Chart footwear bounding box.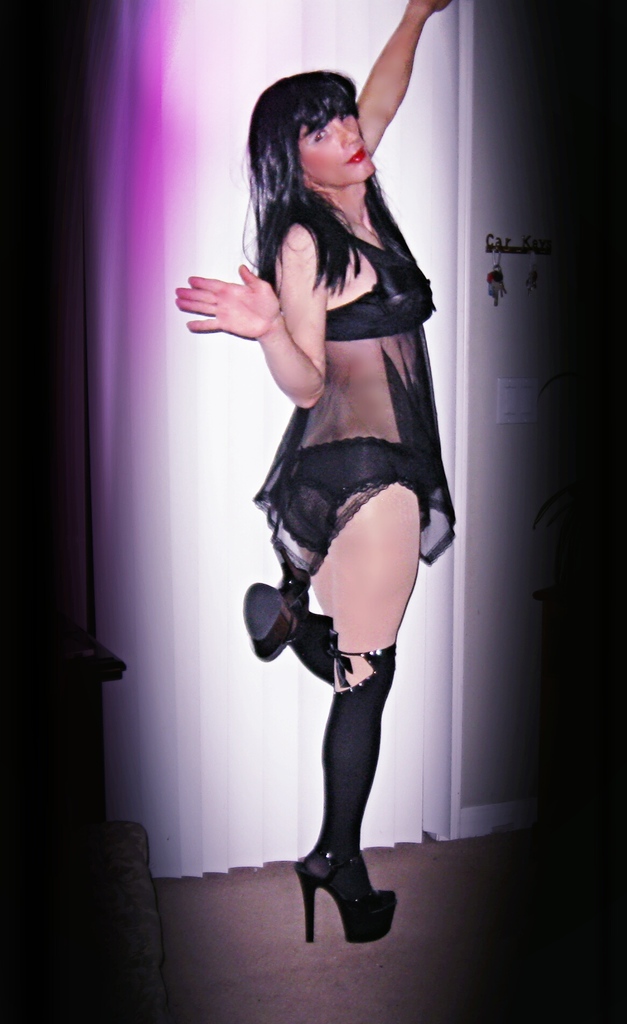
Charted: bbox=[234, 574, 305, 662].
